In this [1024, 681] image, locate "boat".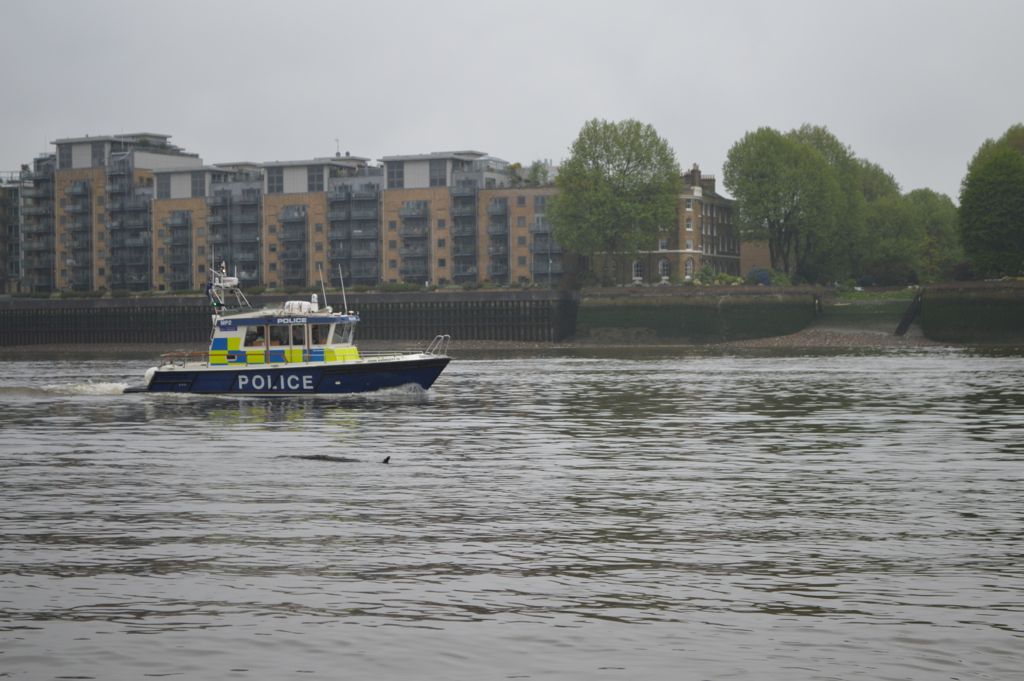
Bounding box: box=[149, 271, 489, 409].
